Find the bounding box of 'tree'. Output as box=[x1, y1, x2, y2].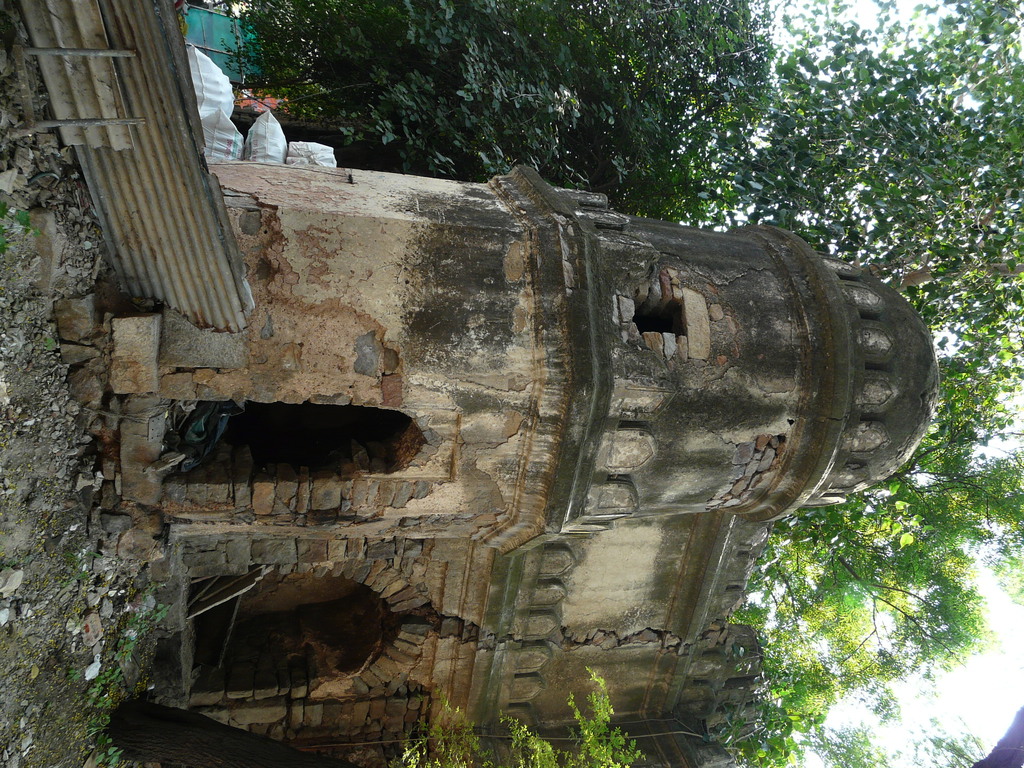
box=[700, 664, 819, 767].
